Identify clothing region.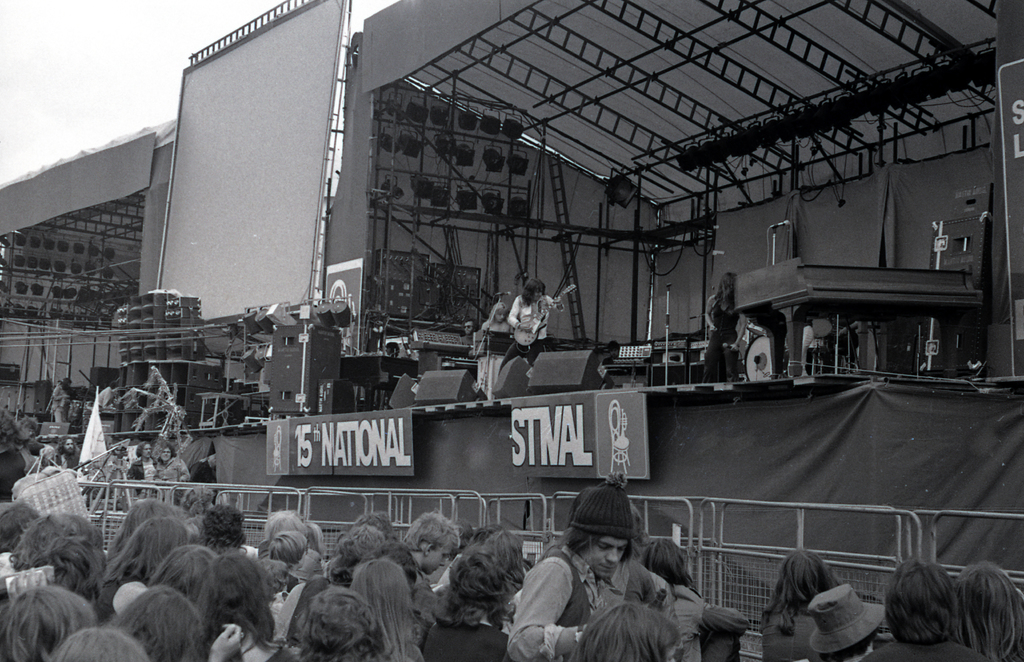
Region: box=[513, 542, 596, 661].
